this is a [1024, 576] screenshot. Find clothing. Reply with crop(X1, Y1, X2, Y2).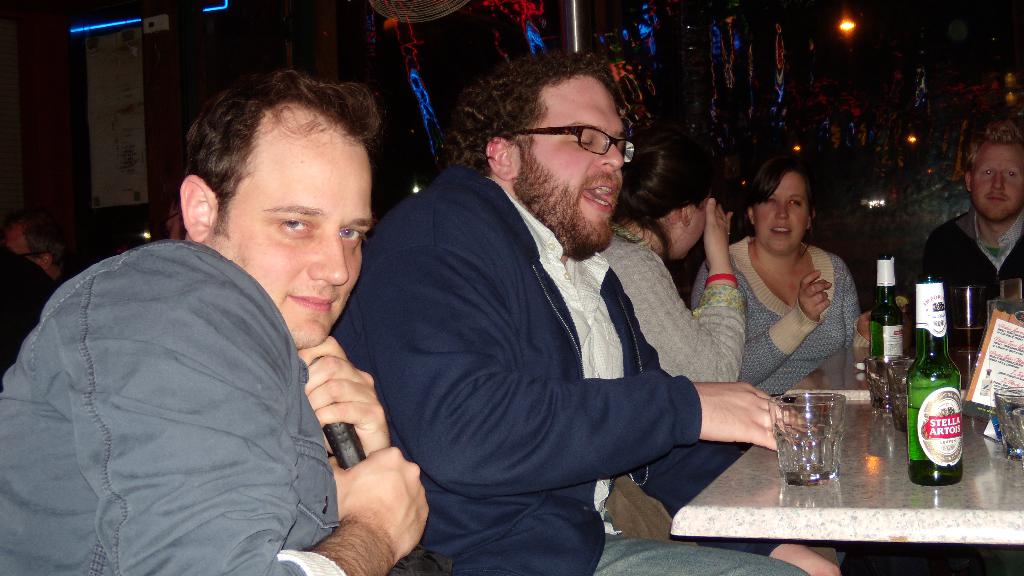
crop(1, 171, 381, 571).
